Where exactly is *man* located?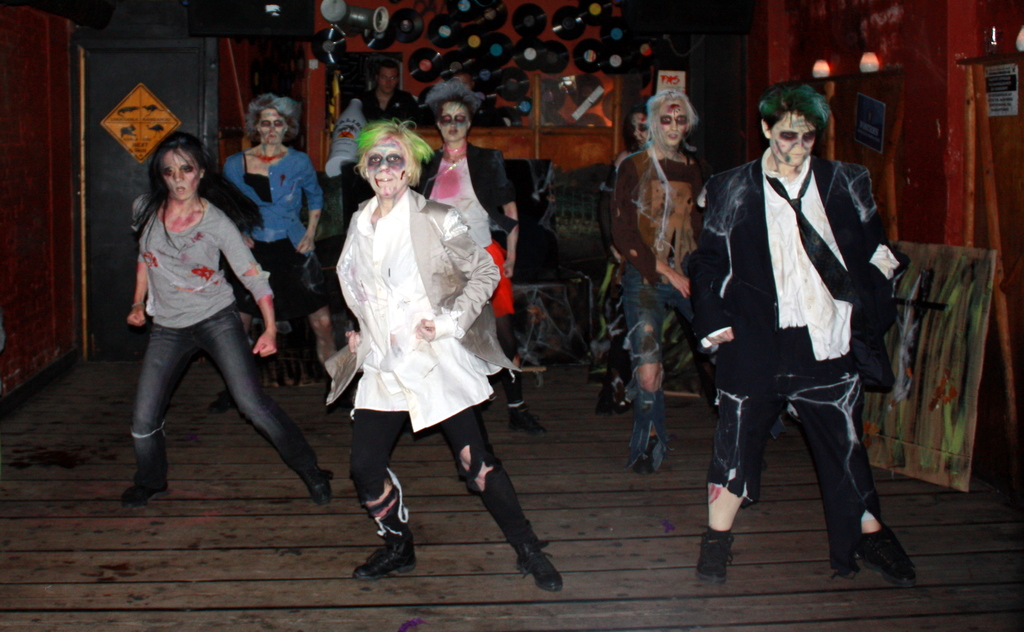
Its bounding box is Rect(360, 63, 426, 124).
